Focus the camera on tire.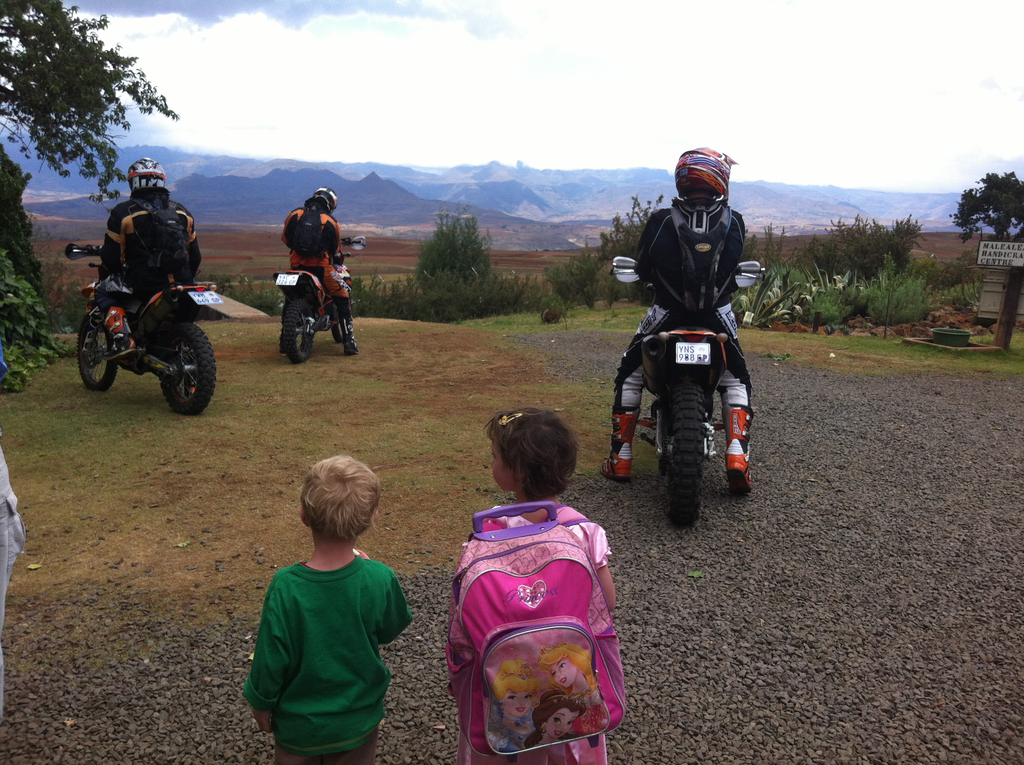
Focus region: locate(161, 322, 216, 417).
